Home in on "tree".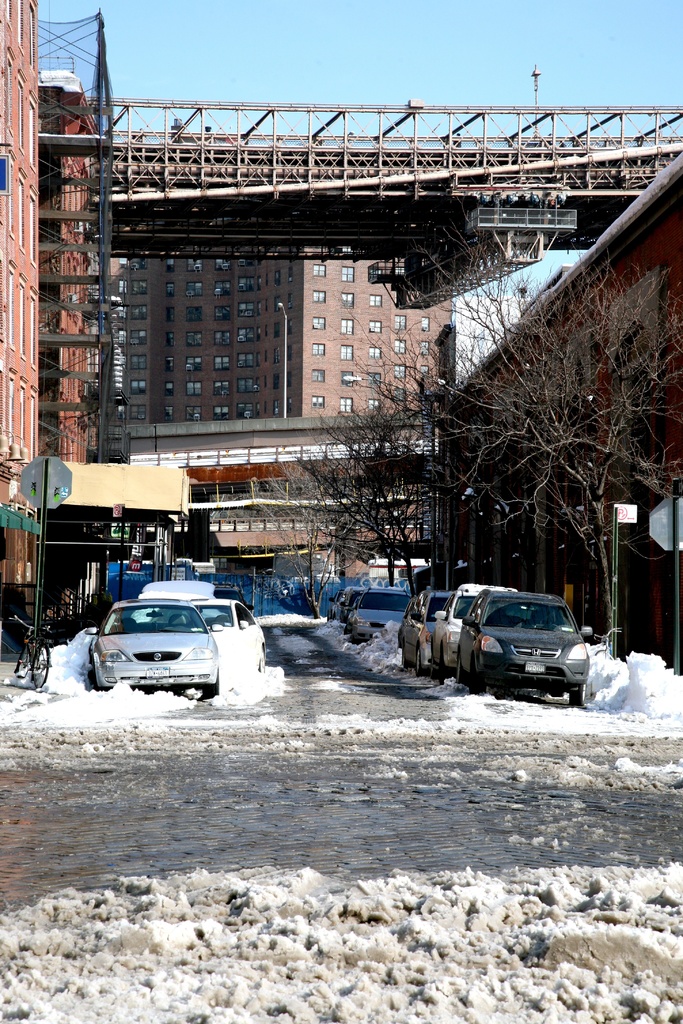
Homed in at bbox=[265, 310, 456, 628].
